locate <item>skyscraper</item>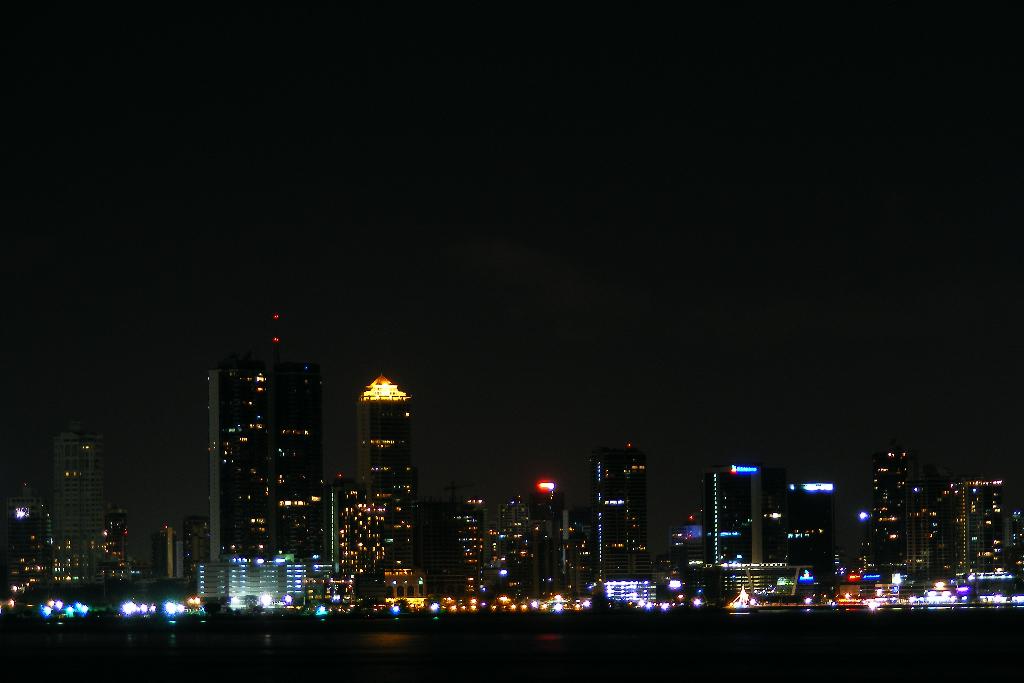
(left=595, top=443, right=650, bottom=574)
